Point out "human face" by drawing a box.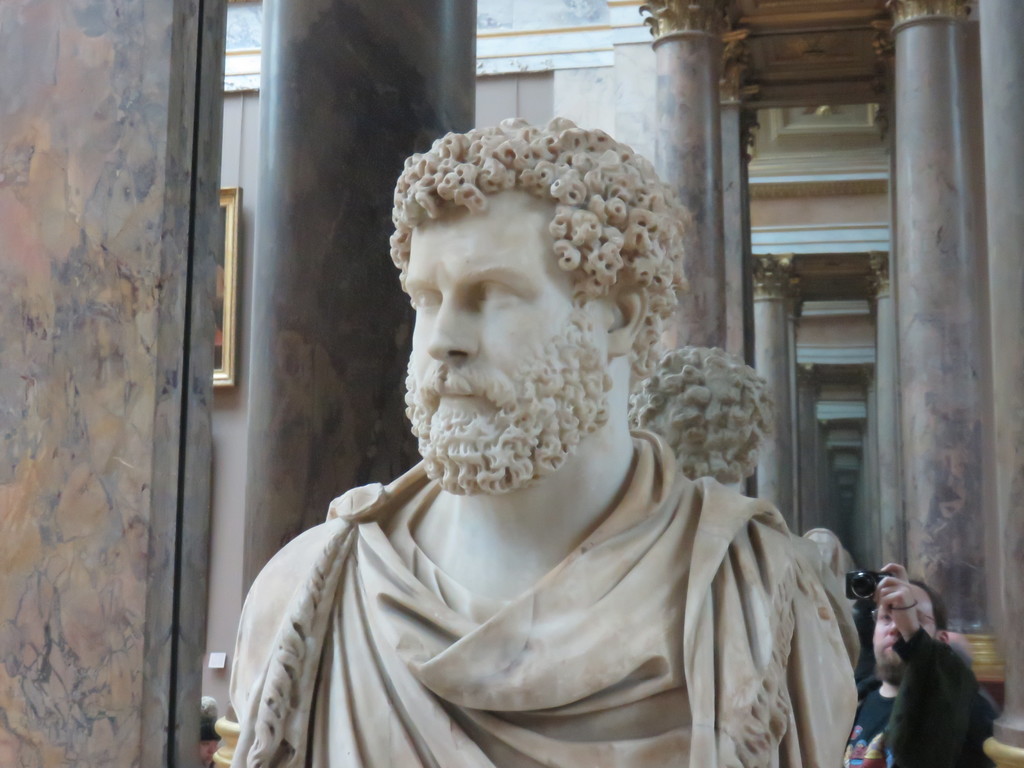
[x1=413, y1=188, x2=610, y2=465].
